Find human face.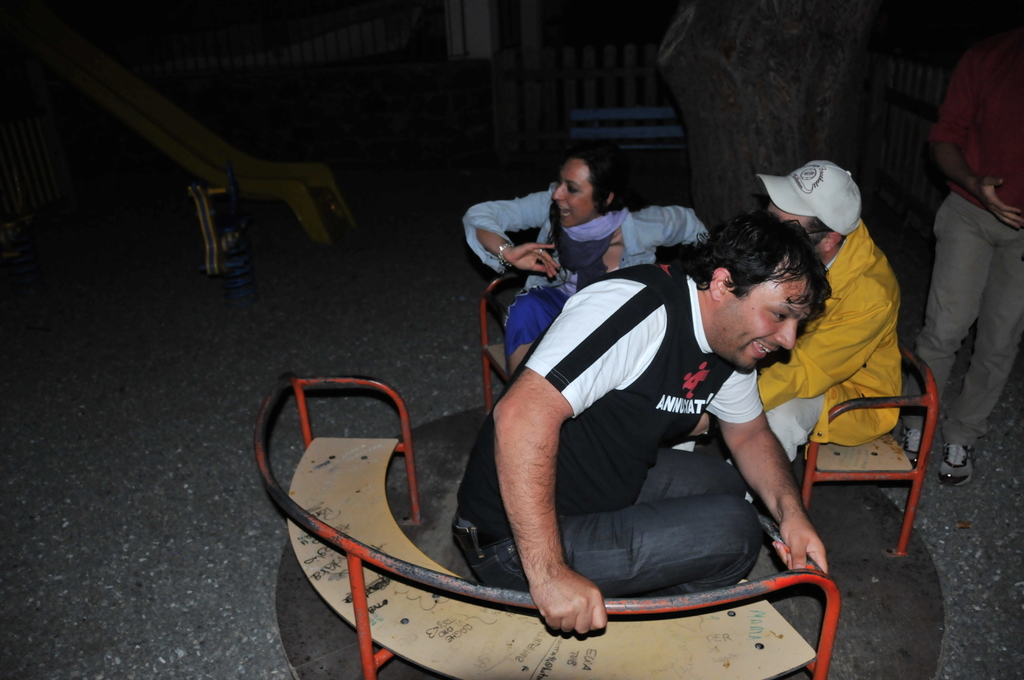
bbox=[710, 270, 817, 371].
